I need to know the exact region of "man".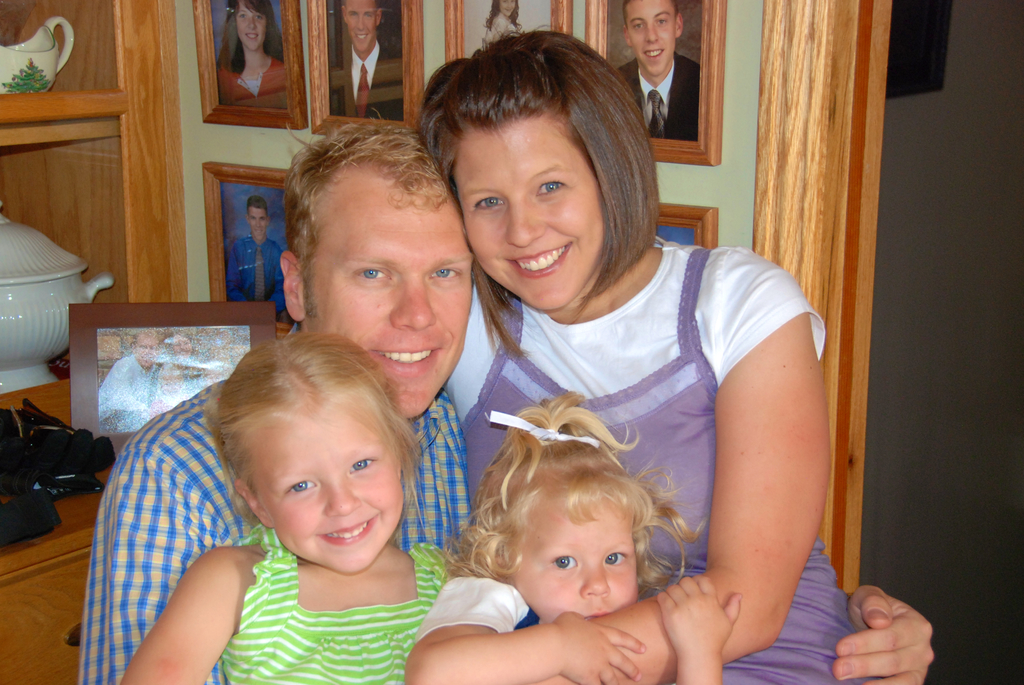
Region: region(81, 108, 929, 684).
